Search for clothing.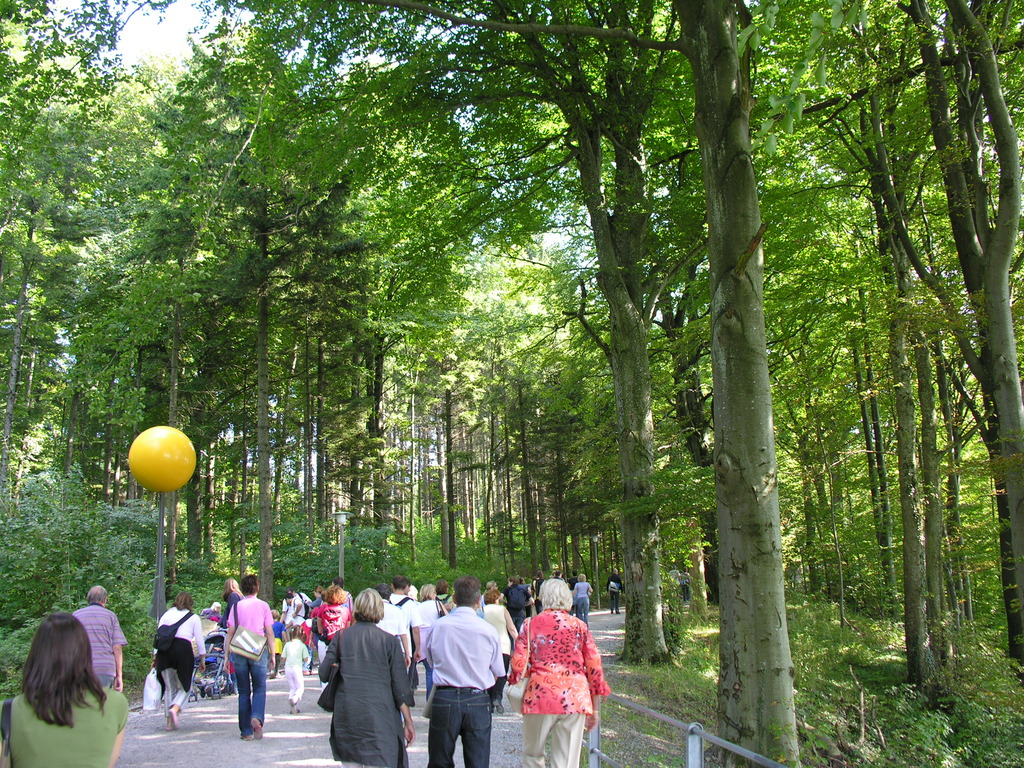
Found at <bbox>419, 602, 507, 767</bbox>.
